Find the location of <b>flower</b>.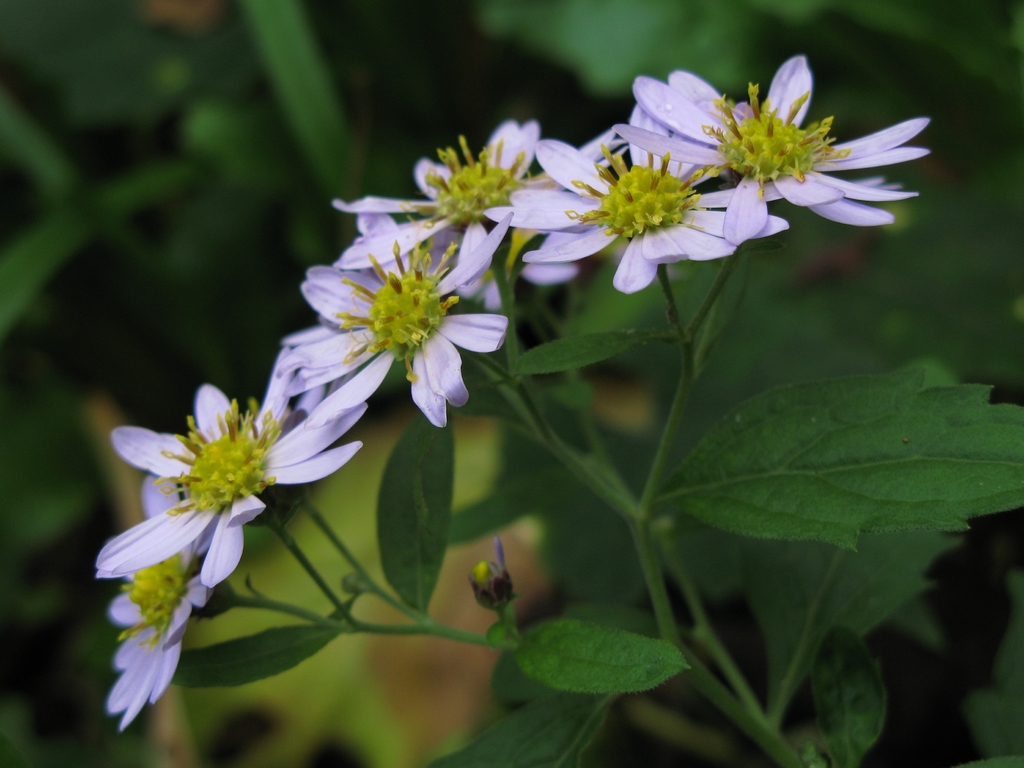
Location: box(99, 383, 367, 584).
